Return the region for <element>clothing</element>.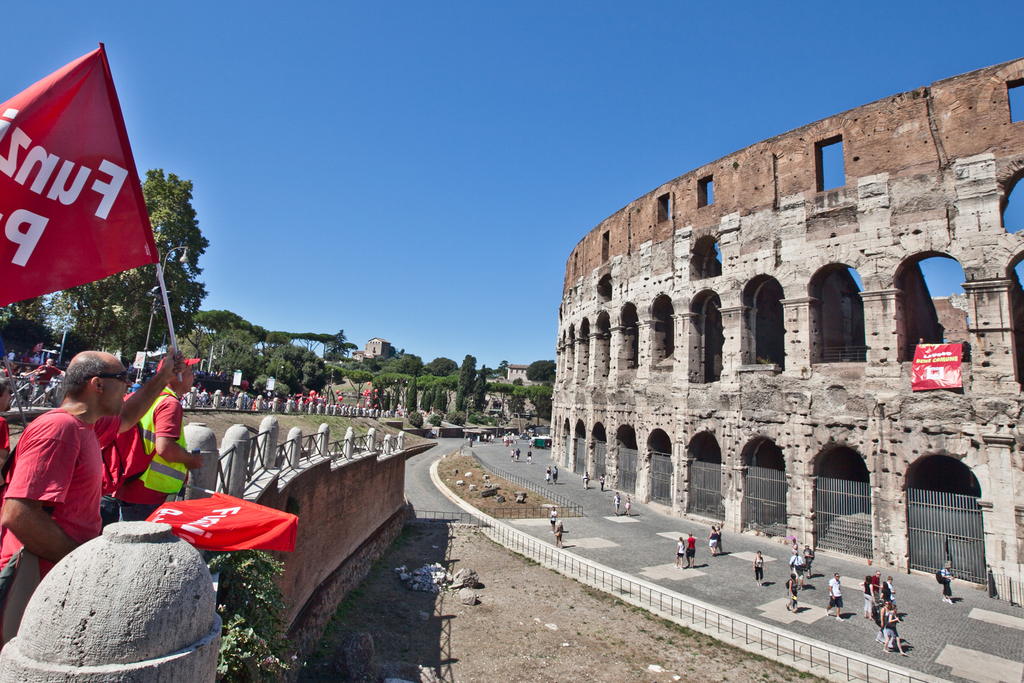
x1=24 y1=362 x2=59 y2=404.
